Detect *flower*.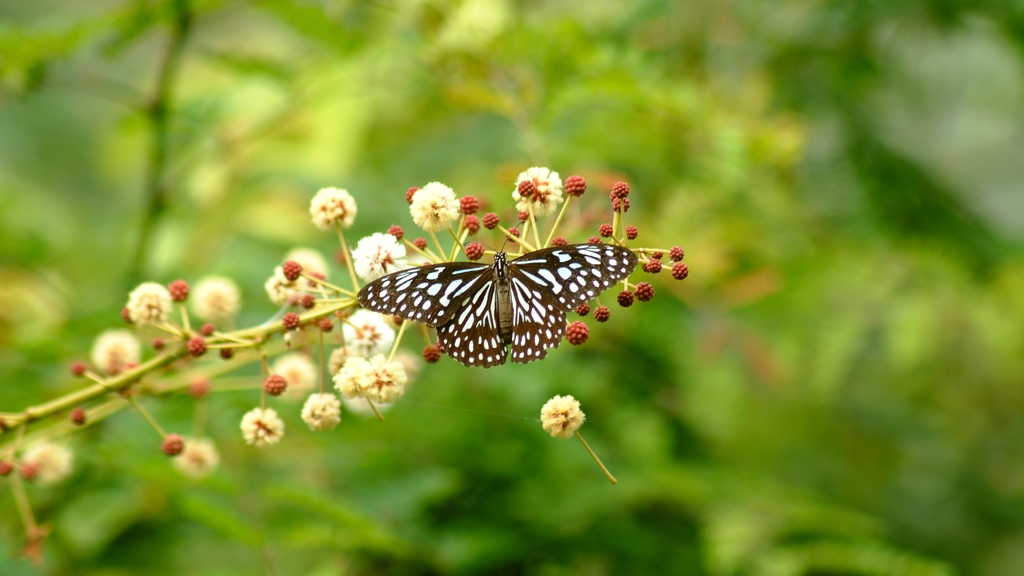
Detected at l=350, t=232, r=409, b=276.
